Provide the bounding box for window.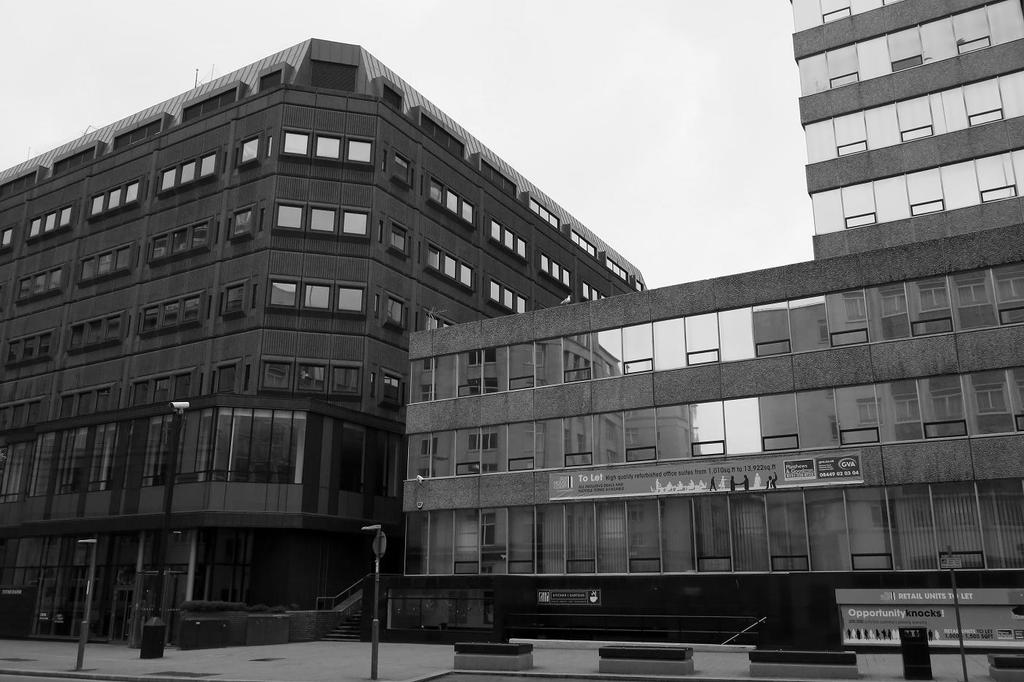
select_region(340, 208, 369, 241).
